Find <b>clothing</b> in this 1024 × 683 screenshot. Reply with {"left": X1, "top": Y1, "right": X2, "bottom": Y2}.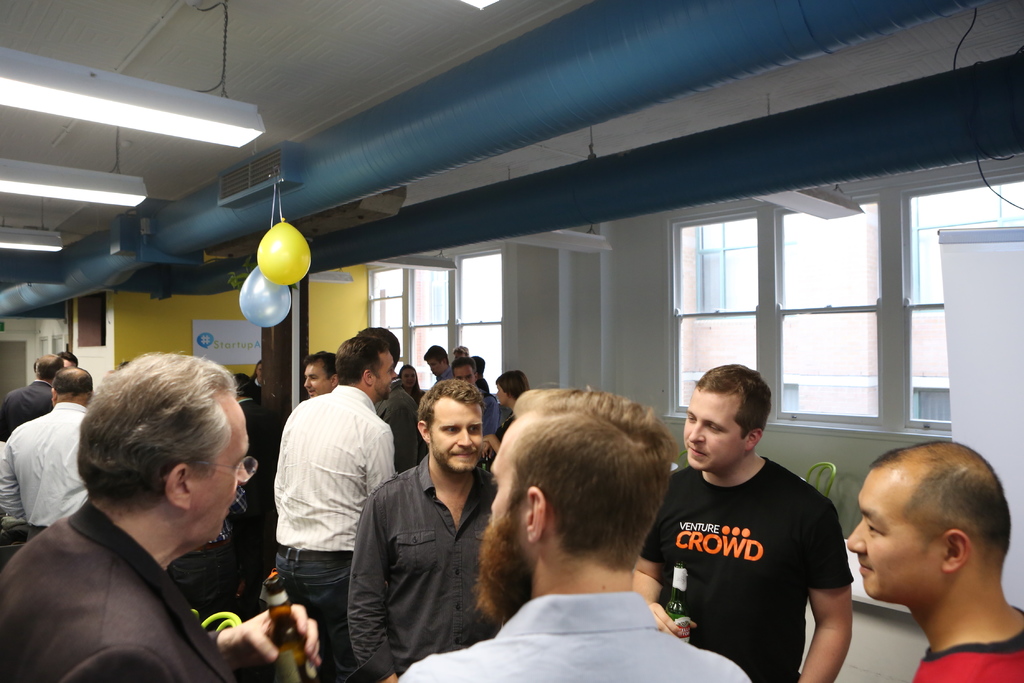
{"left": 273, "top": 385, "right": 394, "bottom": 679}.
